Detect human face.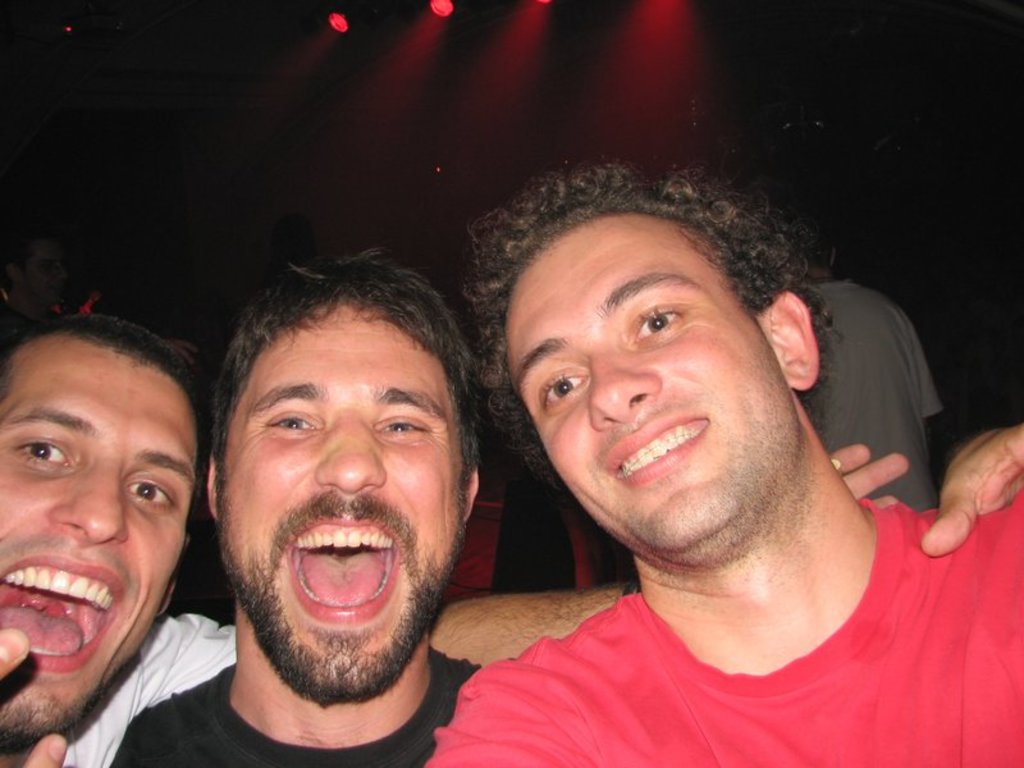
Detected at pyautogui.locateOnScreen(503, 205, 791, 548).
